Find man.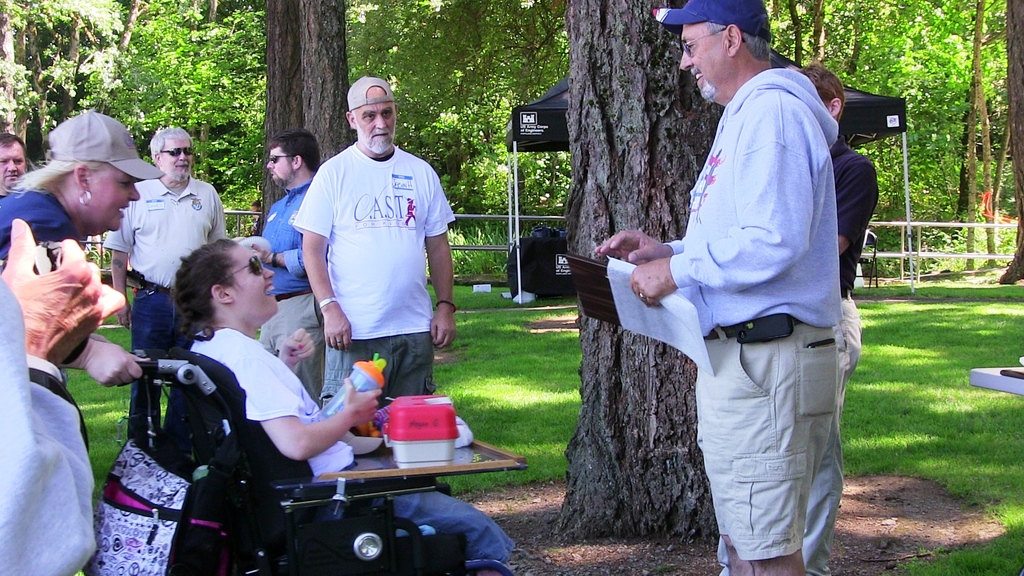
rect(107, 129, 224, 440).
